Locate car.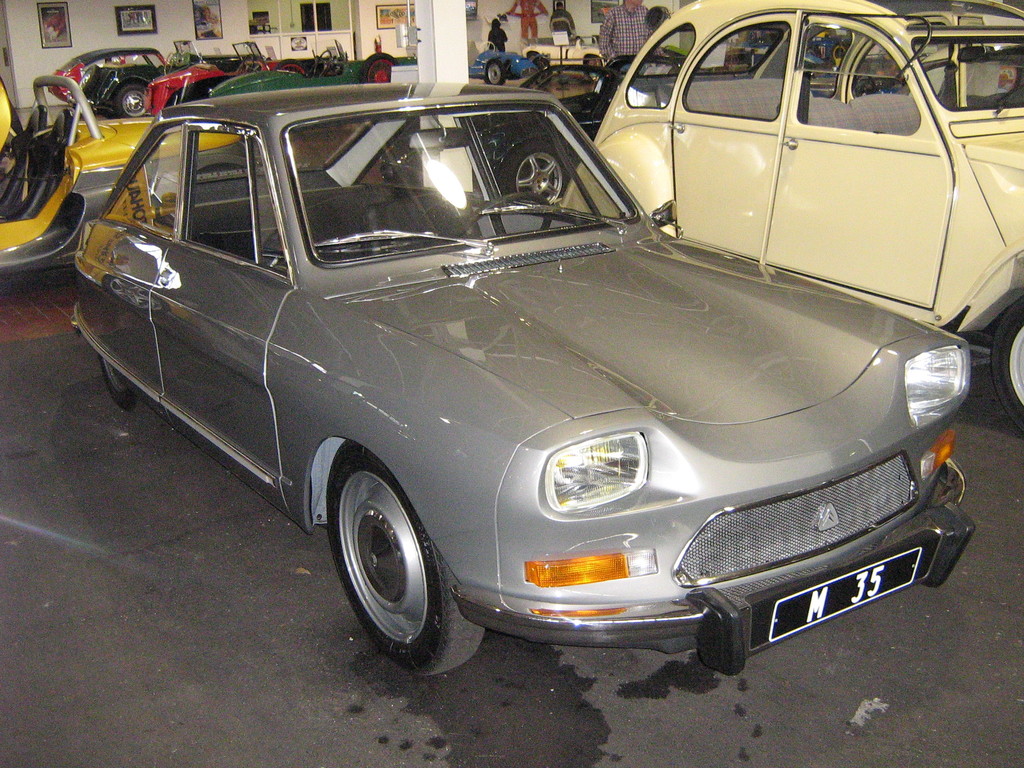
Bounding box: <box>378,53,691,198</box>.
